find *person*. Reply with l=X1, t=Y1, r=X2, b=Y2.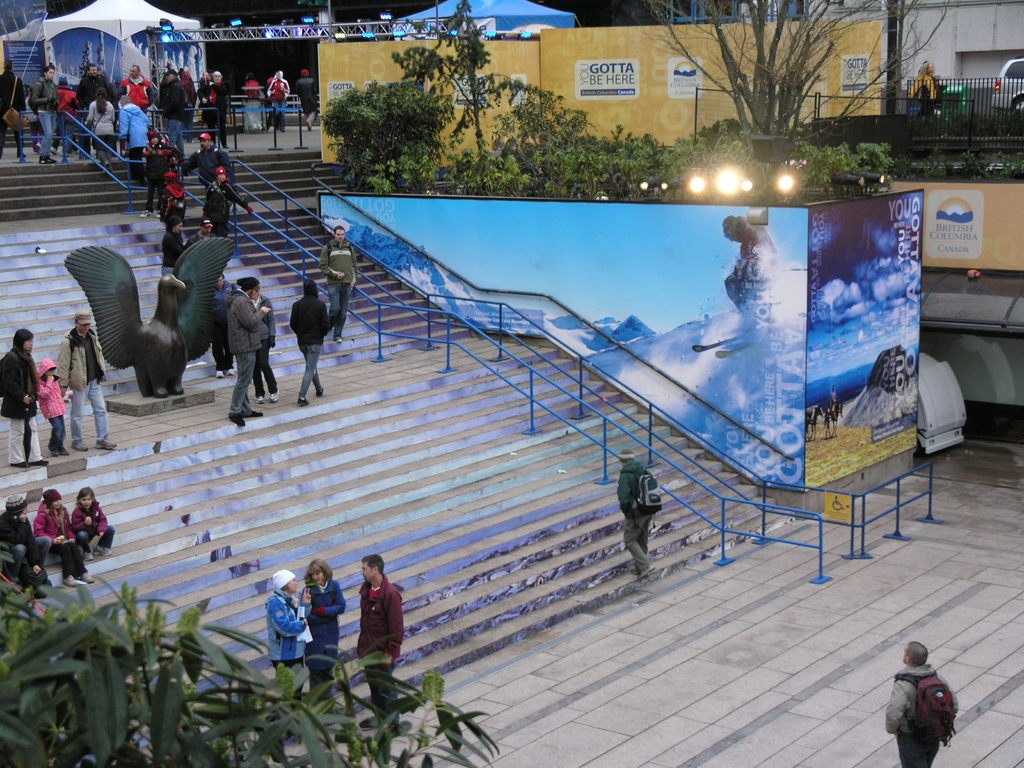
l=264, t=570, r=308, b=669.
